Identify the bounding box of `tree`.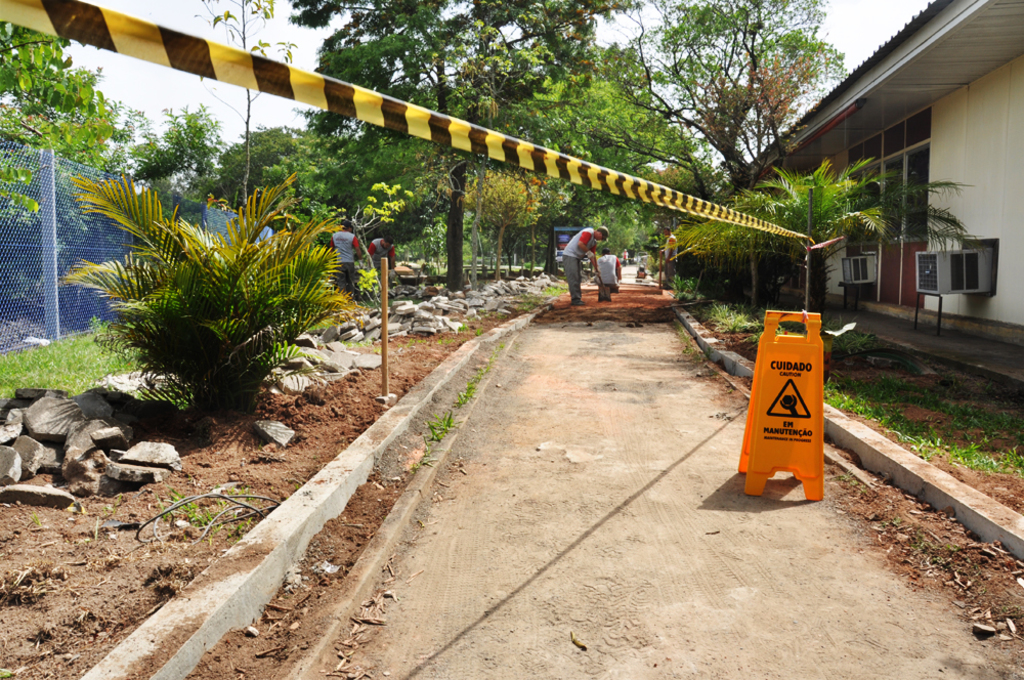
8,22,121,194.
